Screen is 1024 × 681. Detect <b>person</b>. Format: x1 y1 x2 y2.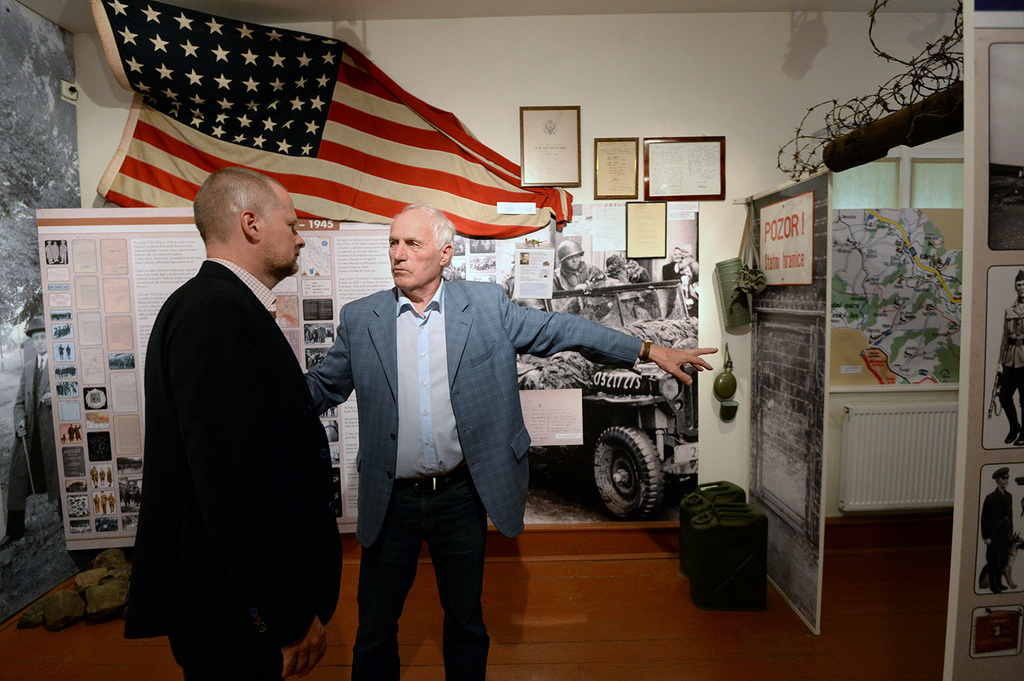
130 483 134 499.
